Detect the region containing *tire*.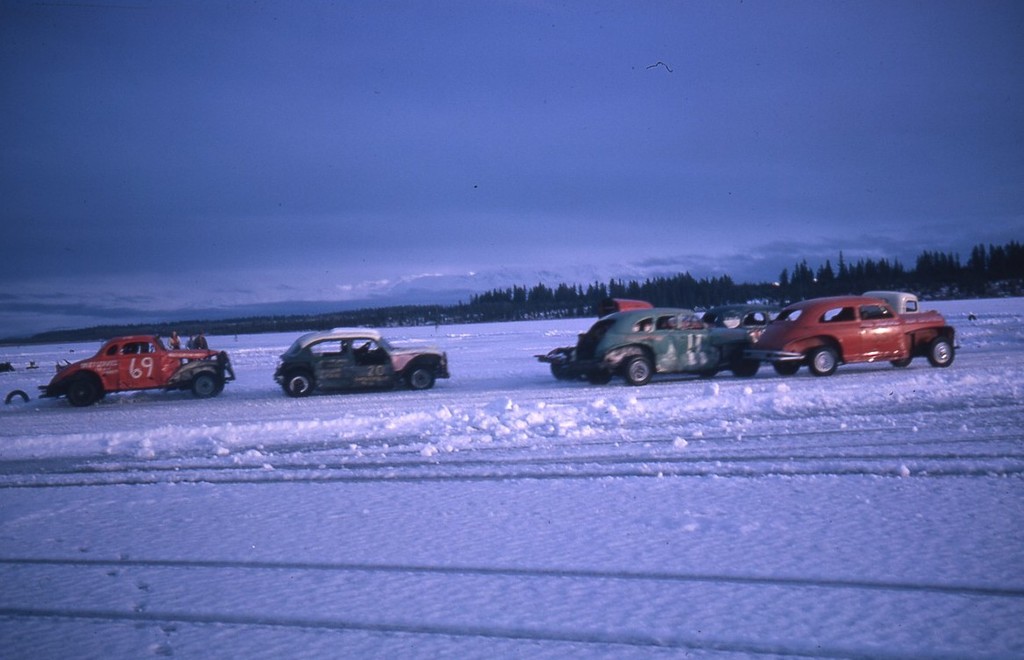
(408,366,436,392).
